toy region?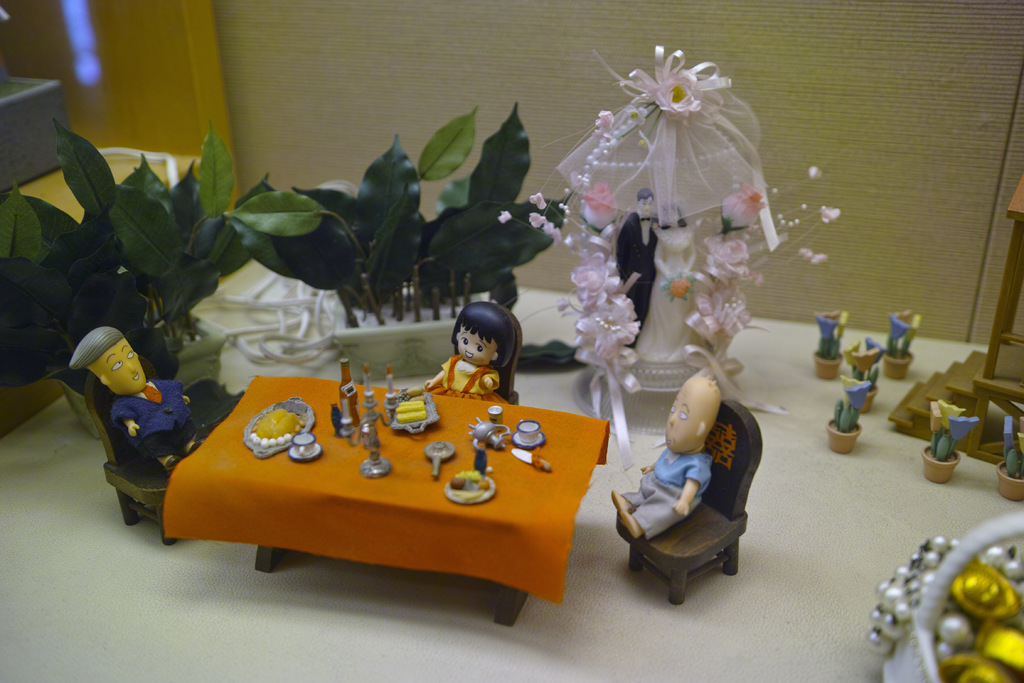
BBox(163, 370, 612, 625)
